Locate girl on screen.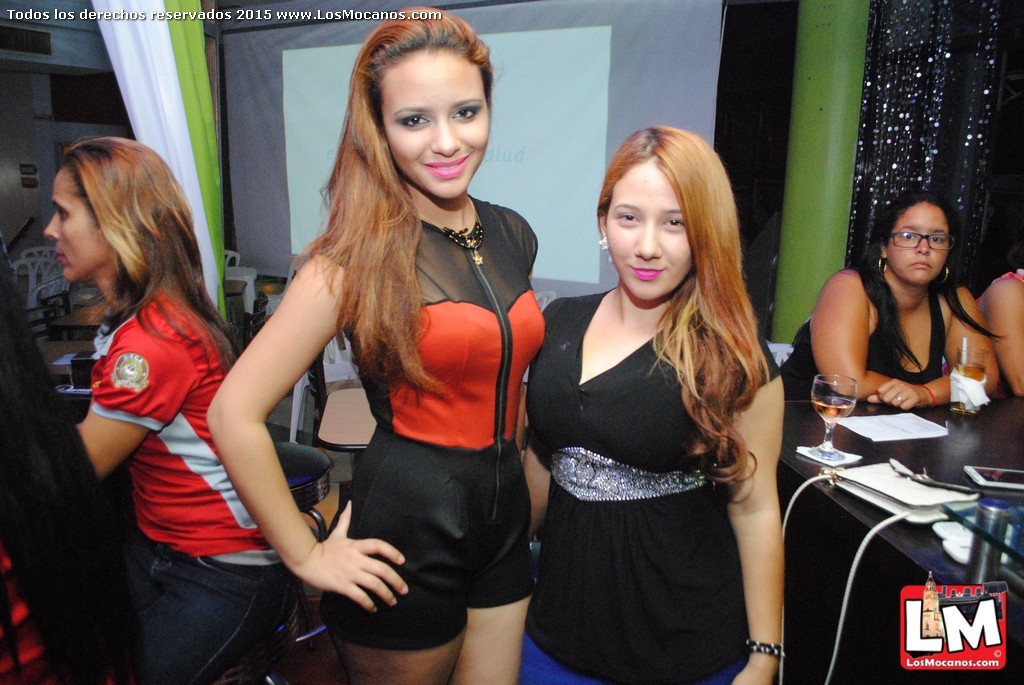
On screen at <region>523, 124, 786, 684</region>.
